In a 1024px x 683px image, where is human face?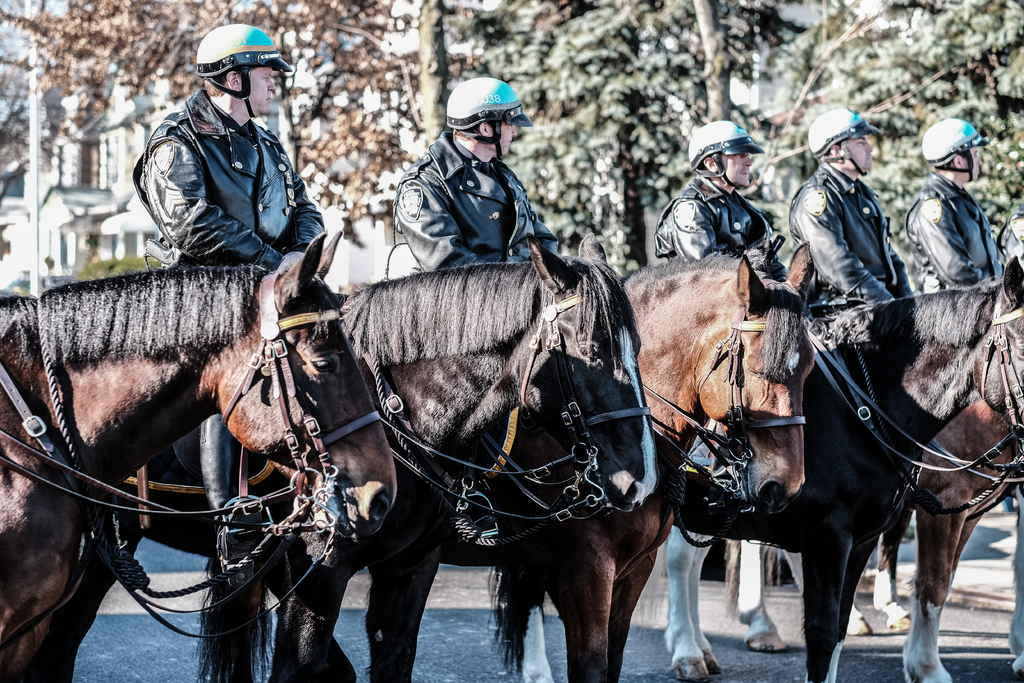
bbox(843, 131, 873, 174).
